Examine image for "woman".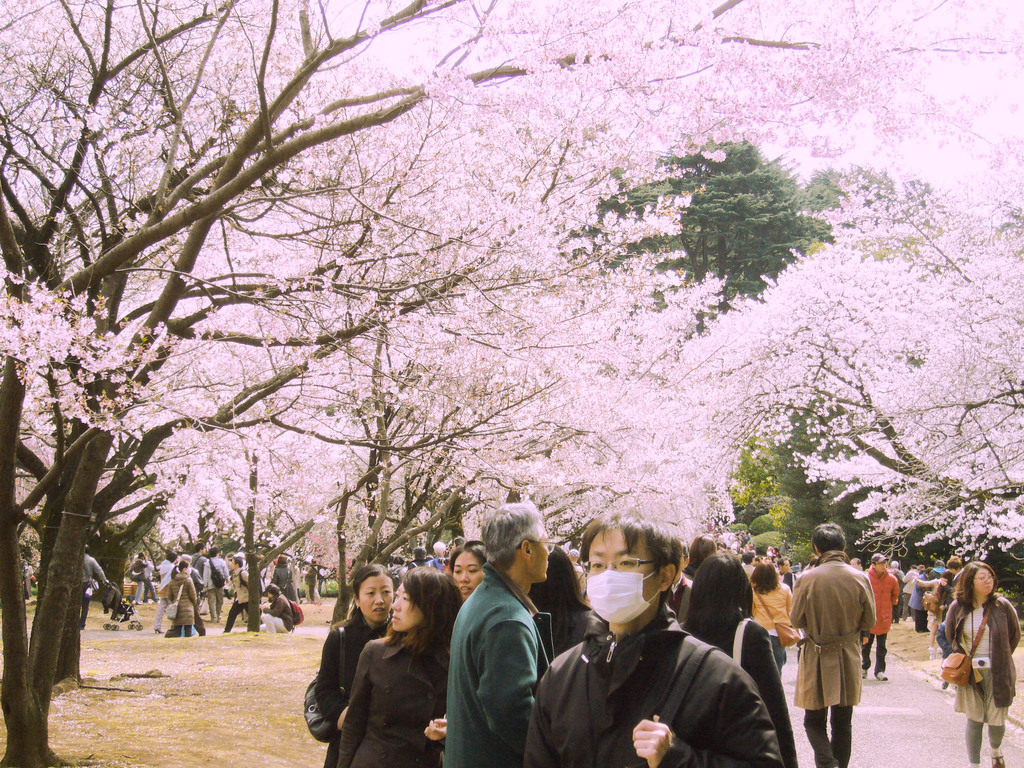
Examination result: crop(749, 559, 797, 679).
